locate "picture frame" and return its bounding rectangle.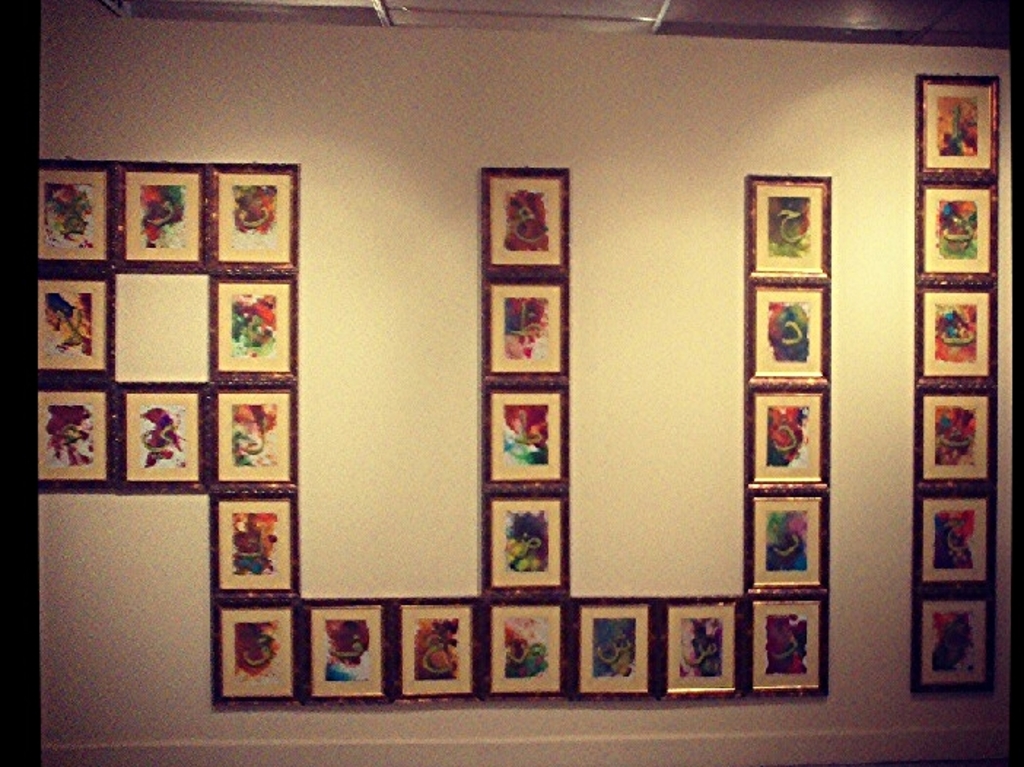
{"x1": 114, "y1": 379, "x2": 207, "y2": 496}.
